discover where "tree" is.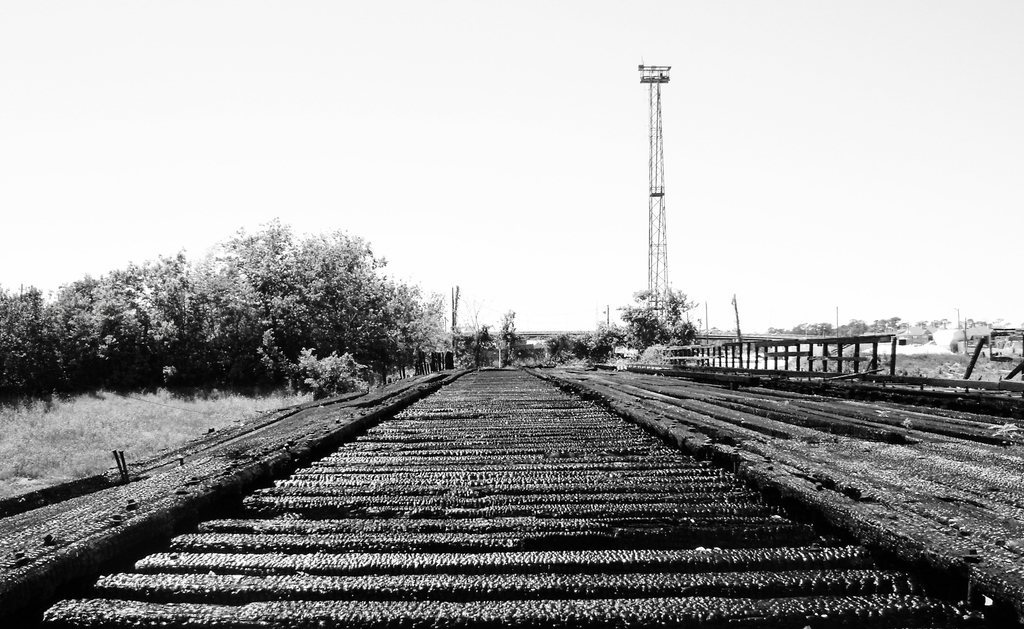
Discovered at region(211, 213, 307, 277).
